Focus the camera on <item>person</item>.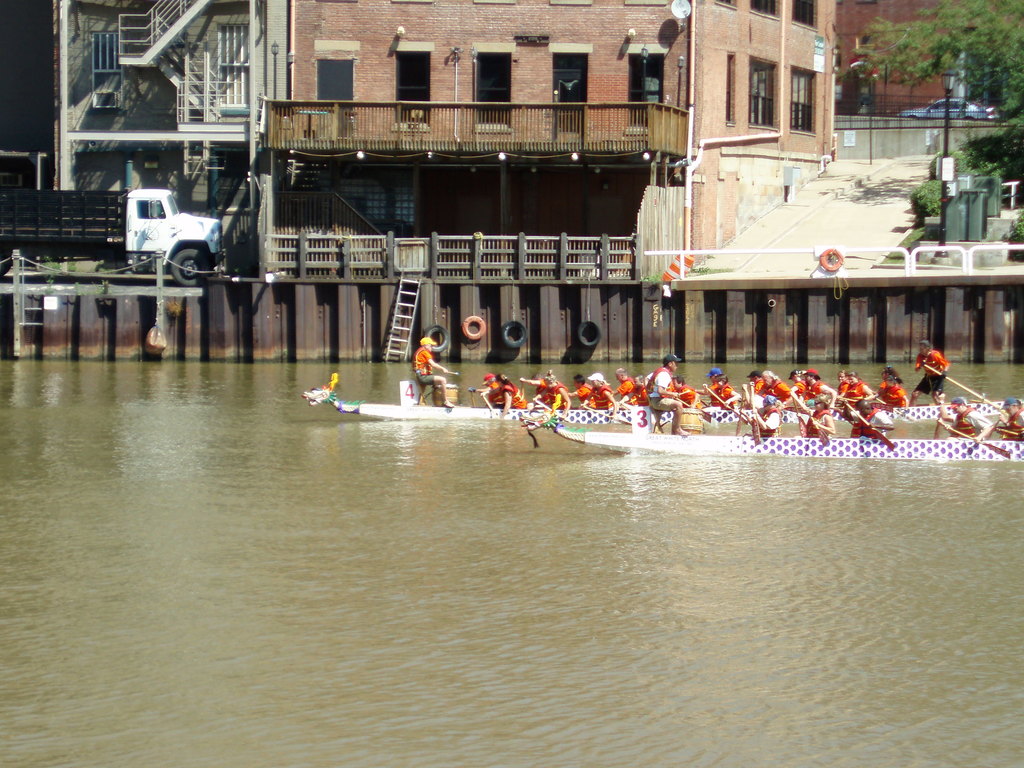
Focus region: box(691, 375, 739, 412).
